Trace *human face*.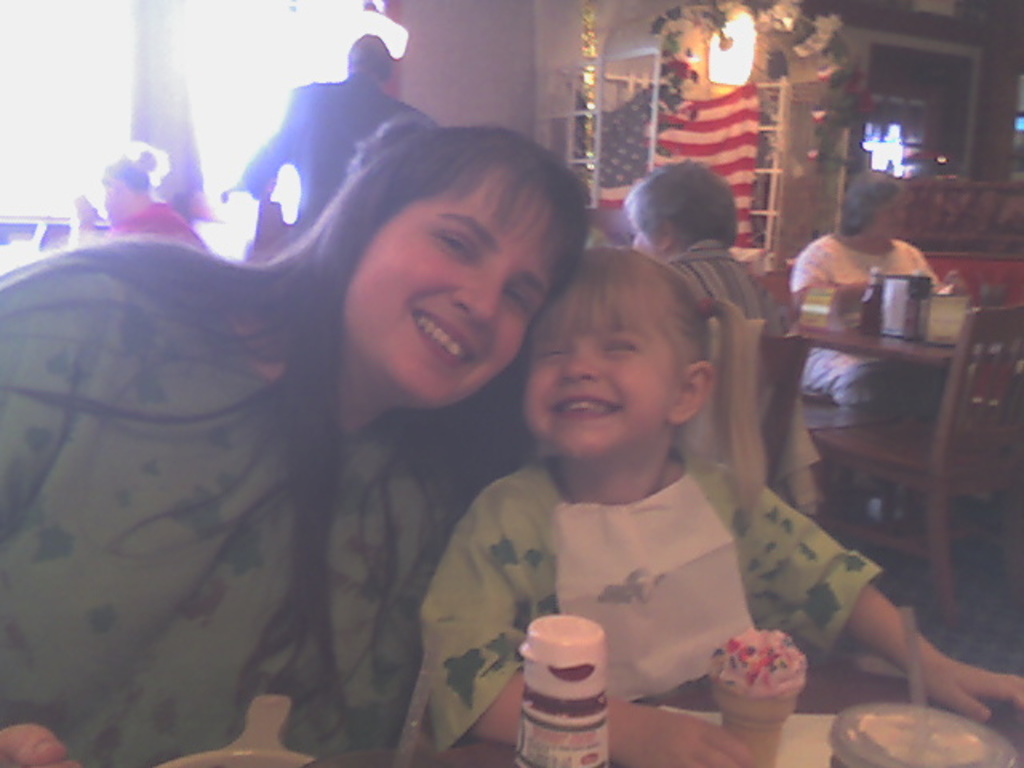
Traced to locate(870, 206, 906, 243).
